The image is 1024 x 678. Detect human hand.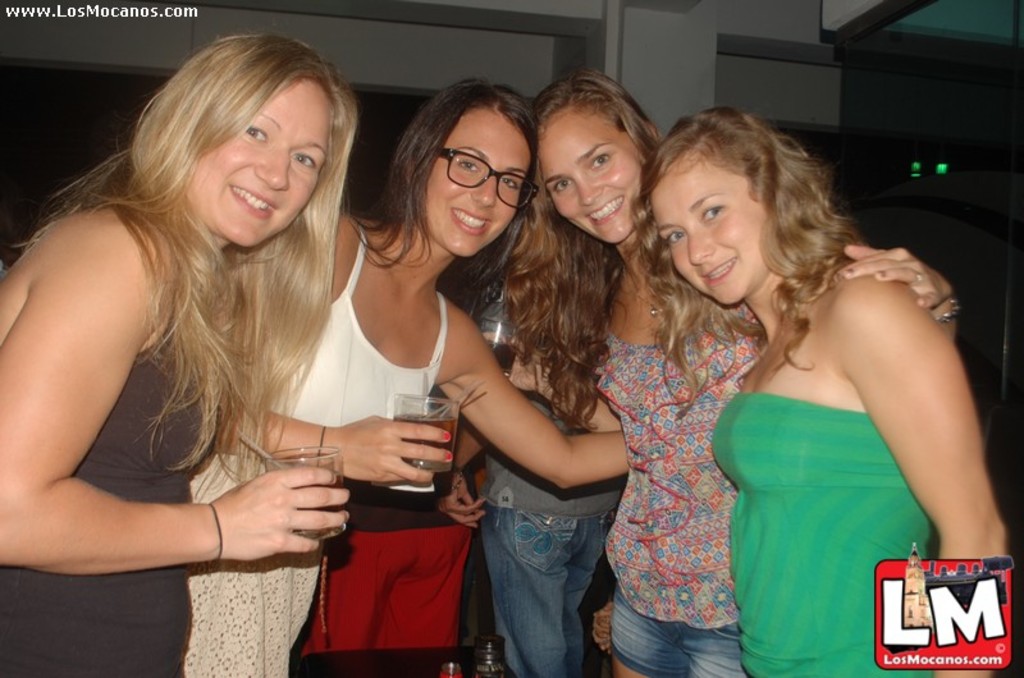
Detection: Rect(840, 242, 956, 308).
